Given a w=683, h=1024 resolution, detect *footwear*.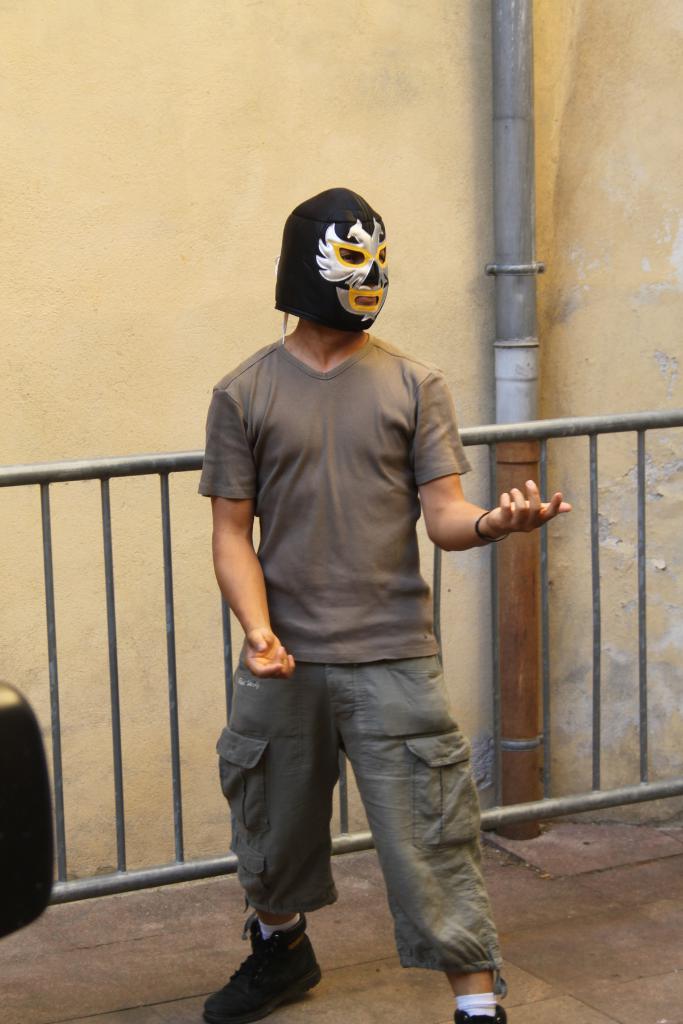
{"left": 218, "top": 942, "right": 325, "bottom": 1002}.
